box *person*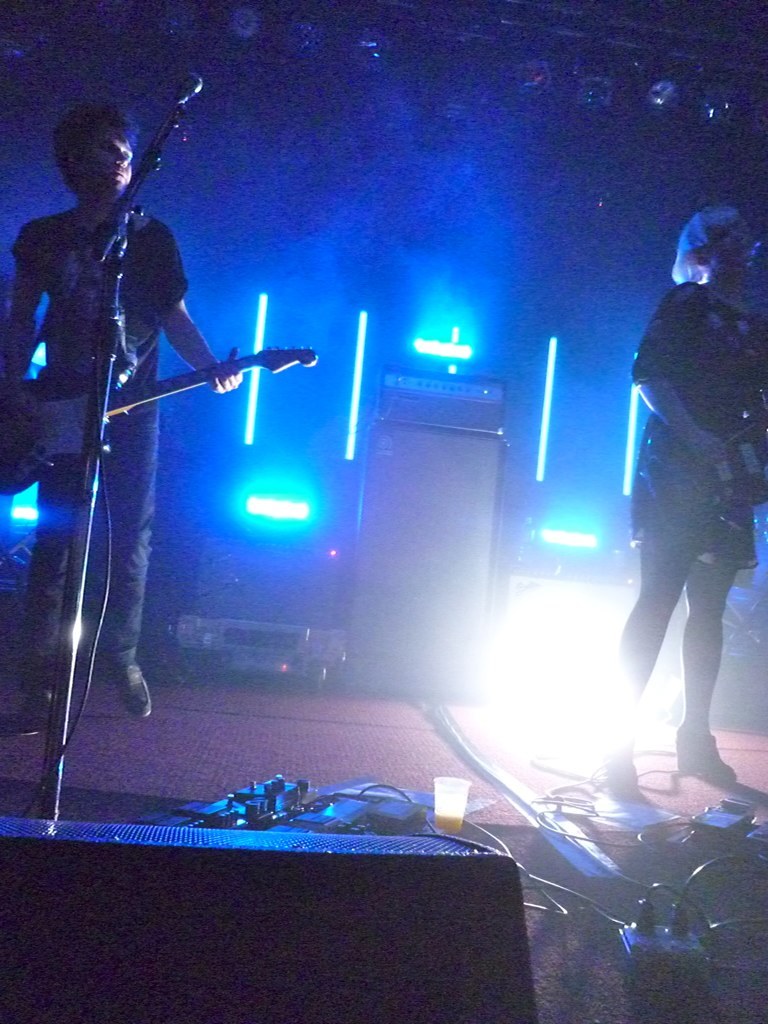
x1=0 y1=101 x2=250 y2=755
